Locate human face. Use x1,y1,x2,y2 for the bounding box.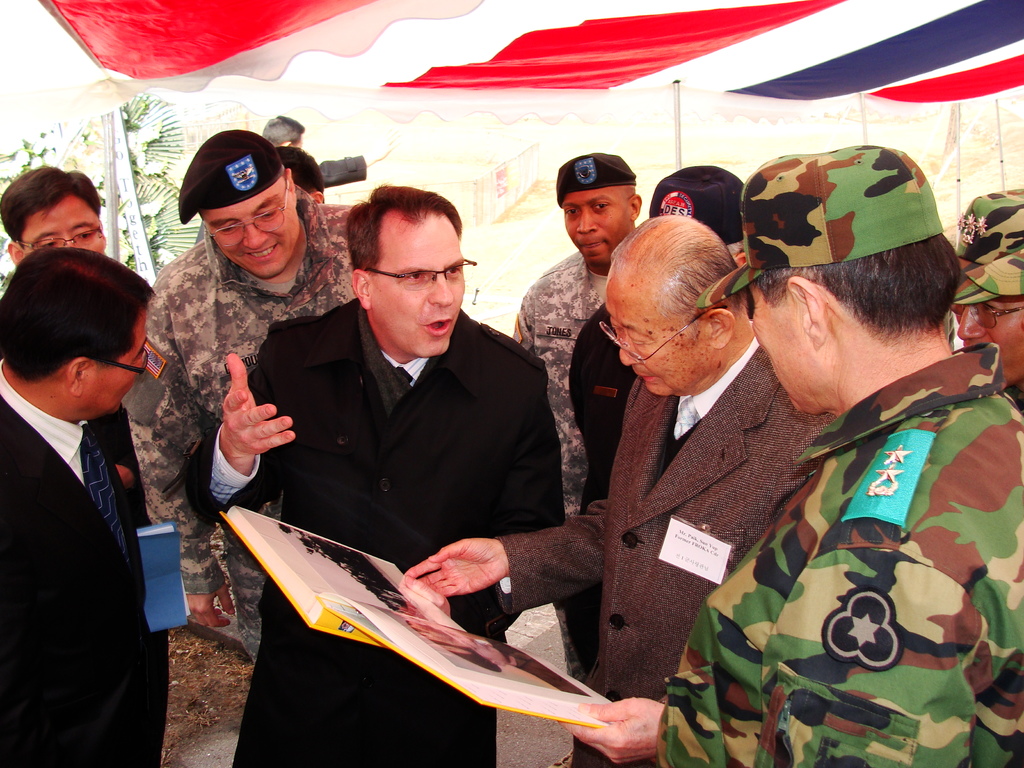
604,288,707,394.
